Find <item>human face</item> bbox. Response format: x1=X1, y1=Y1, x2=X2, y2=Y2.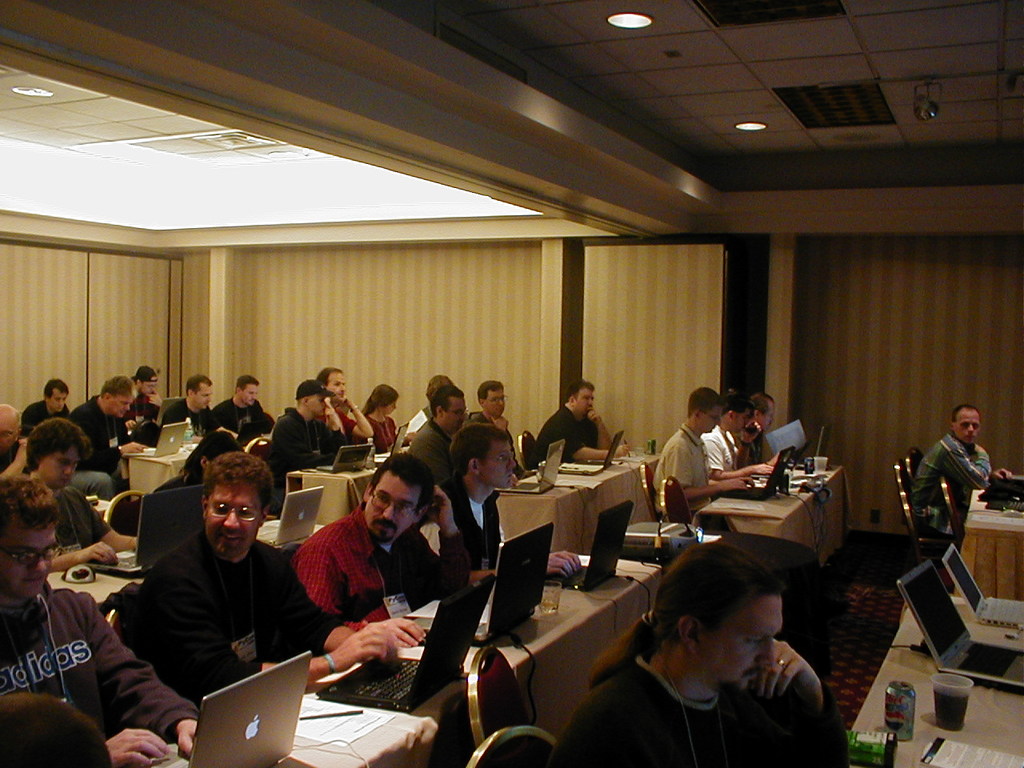
x1=700, y1=596, x2=786, y2=694.
